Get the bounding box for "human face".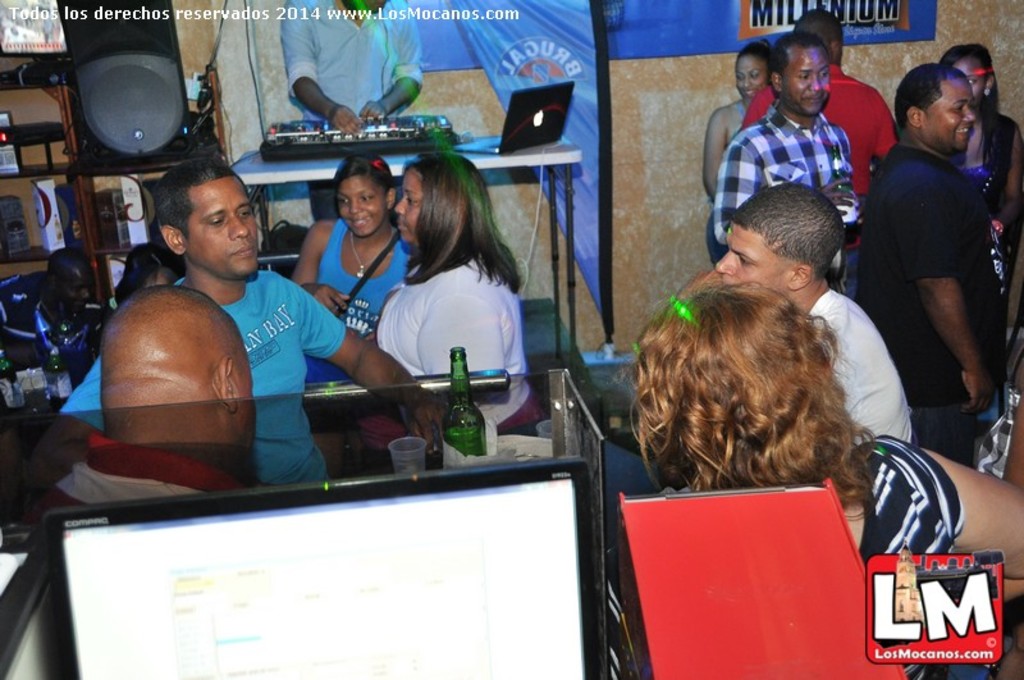
<box>337,174,383,238</box>.
